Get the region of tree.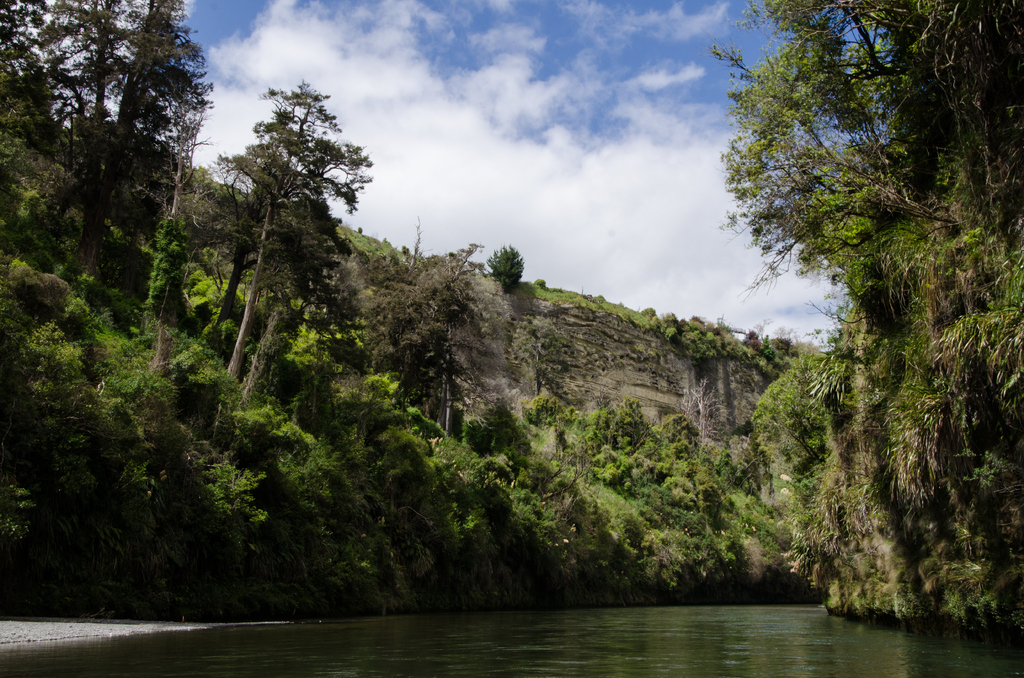
[0, 0, 221, 325].
